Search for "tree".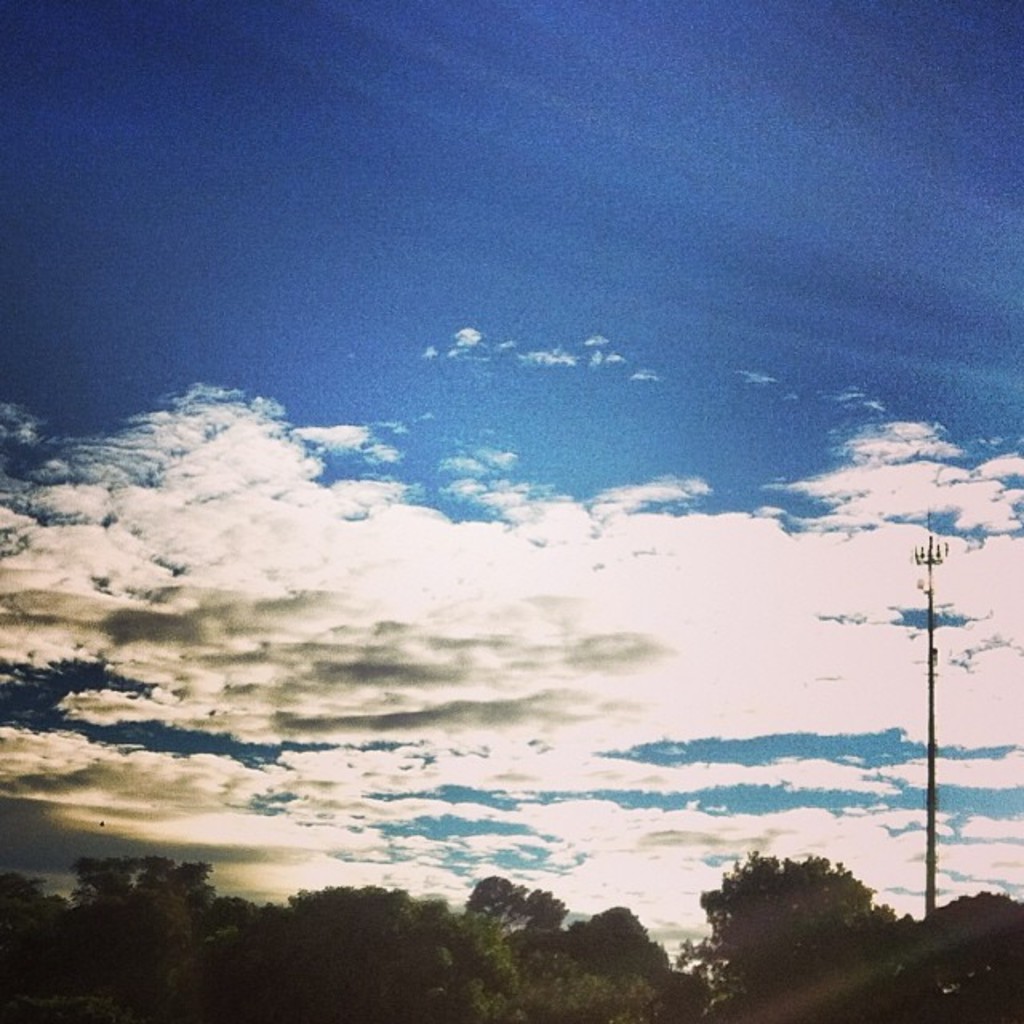
Found at locate(459, 869, 579, 1011).
